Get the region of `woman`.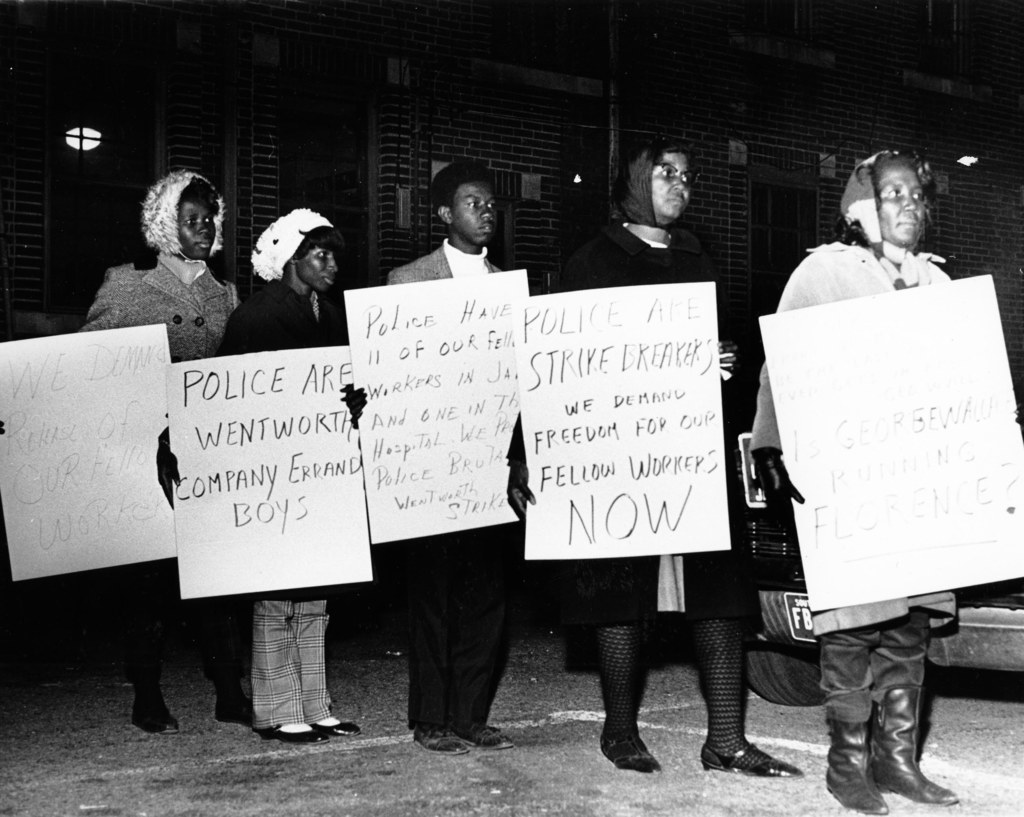
BBox(156, 226, 342, 744).
